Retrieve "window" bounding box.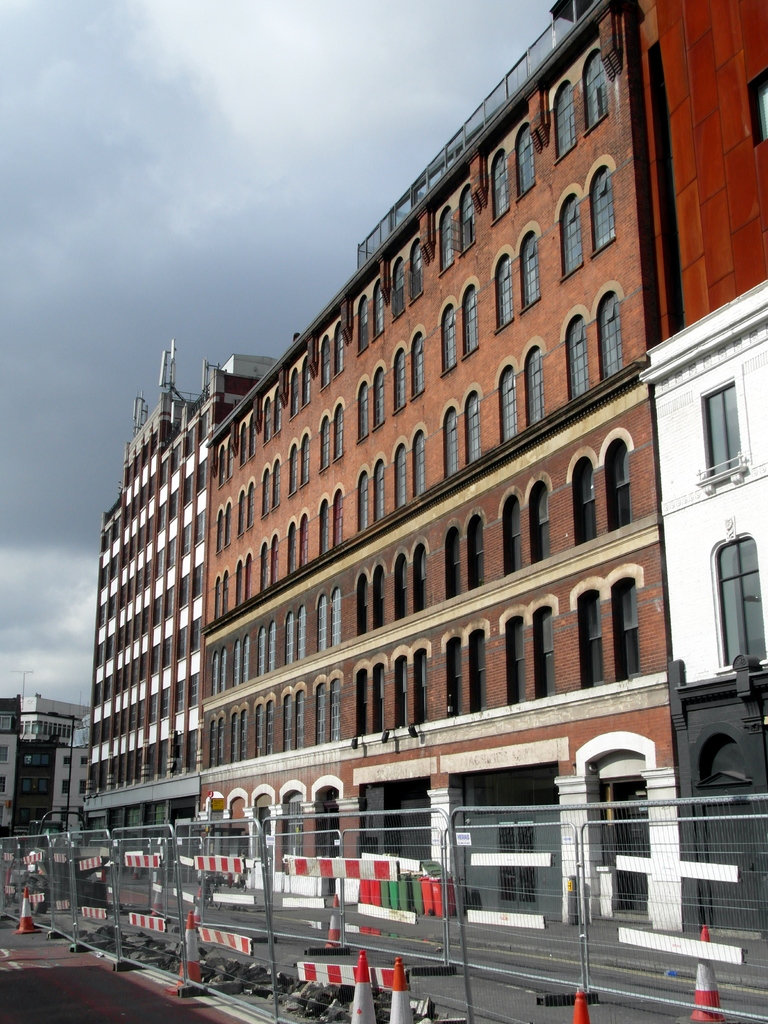
Bounding box: box(316, 414, 332, 467).
